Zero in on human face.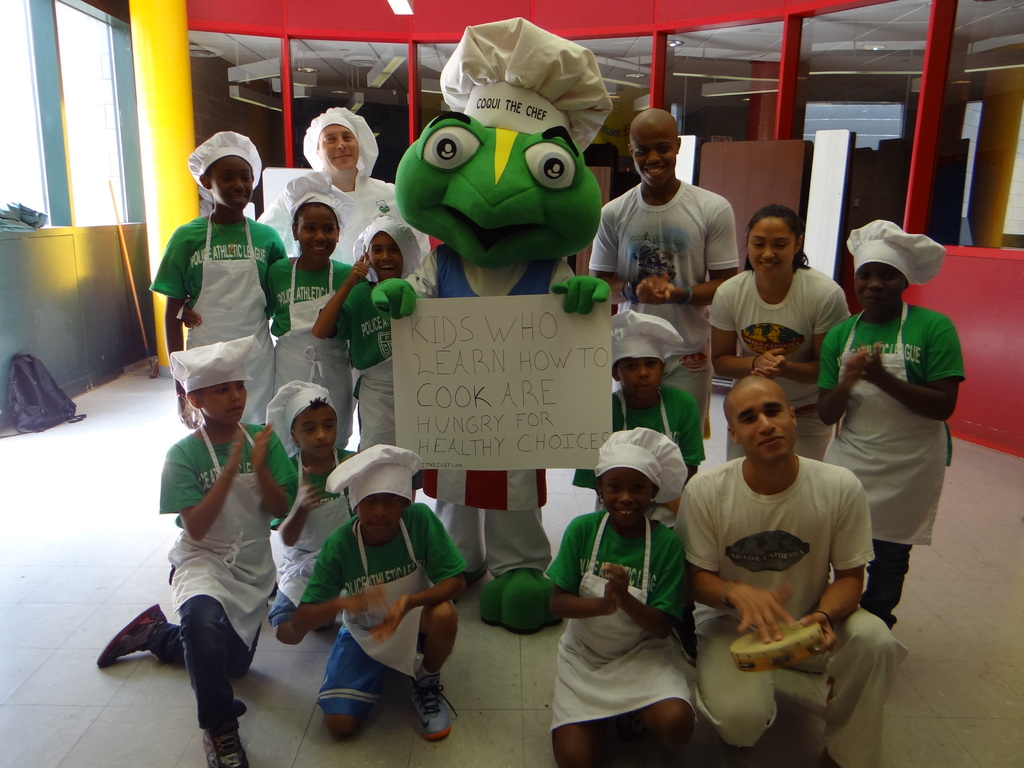
Zeroed in: x1=748 y1=214 x2=794 y2=278.
